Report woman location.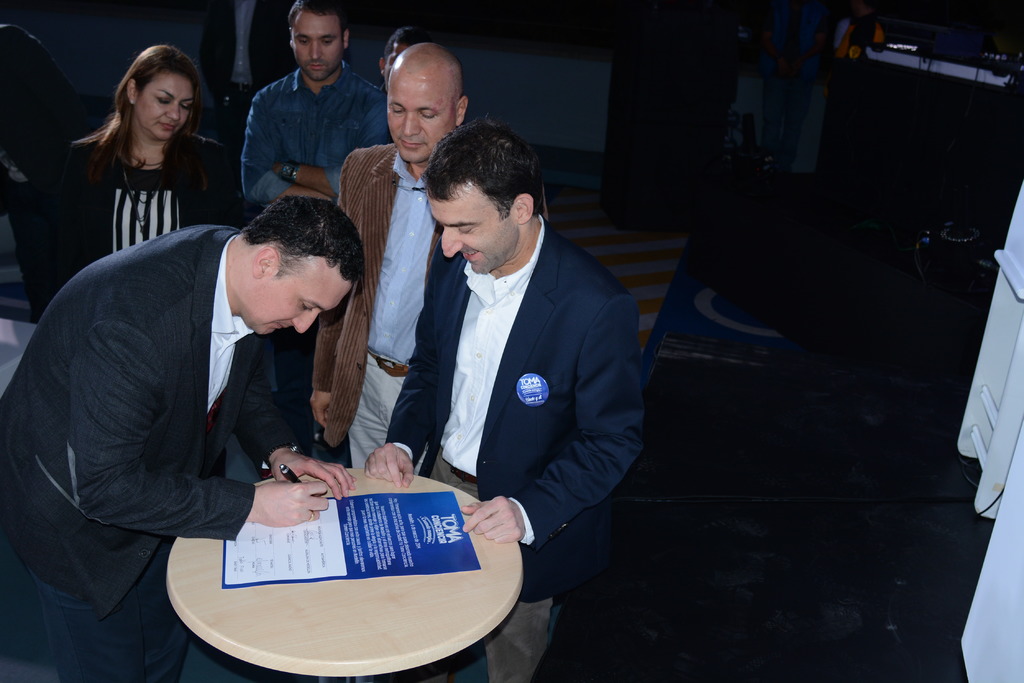
Report: (x1=63, y1=37, x2=241, y2=291).
